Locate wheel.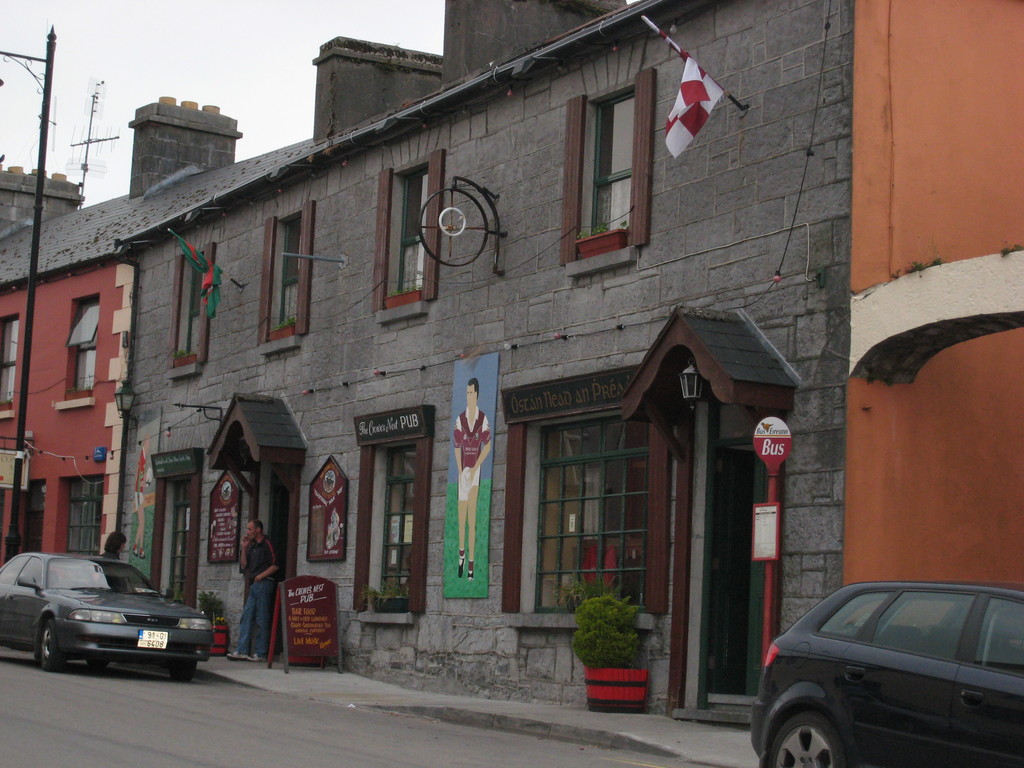
Bounding box: BBox(35, 621, 75, 671).
